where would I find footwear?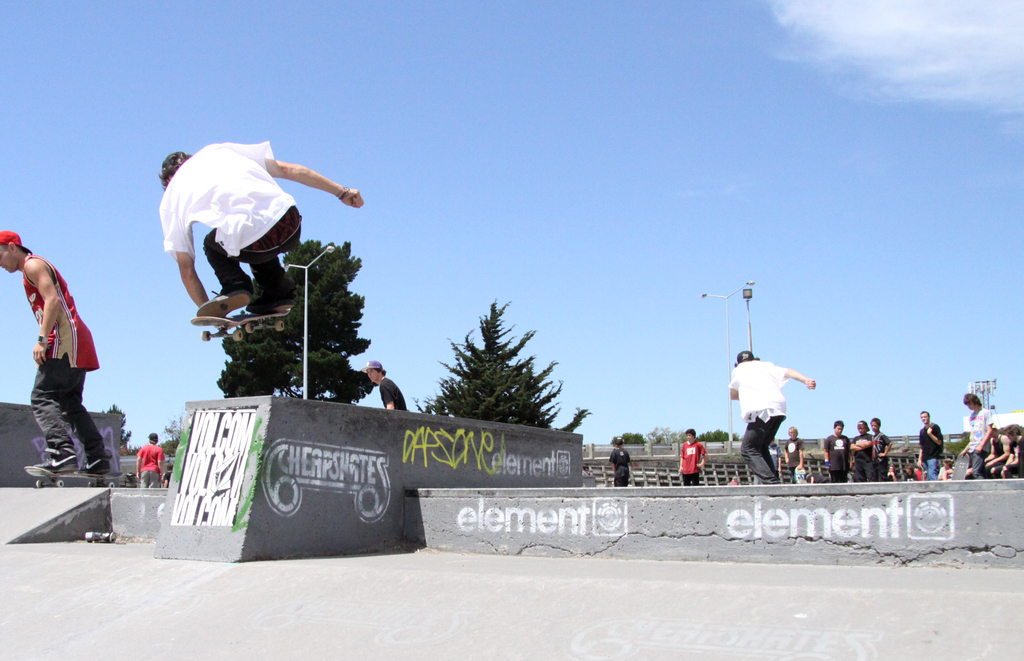
At left=81, top=457, right=113, bottom=480.
